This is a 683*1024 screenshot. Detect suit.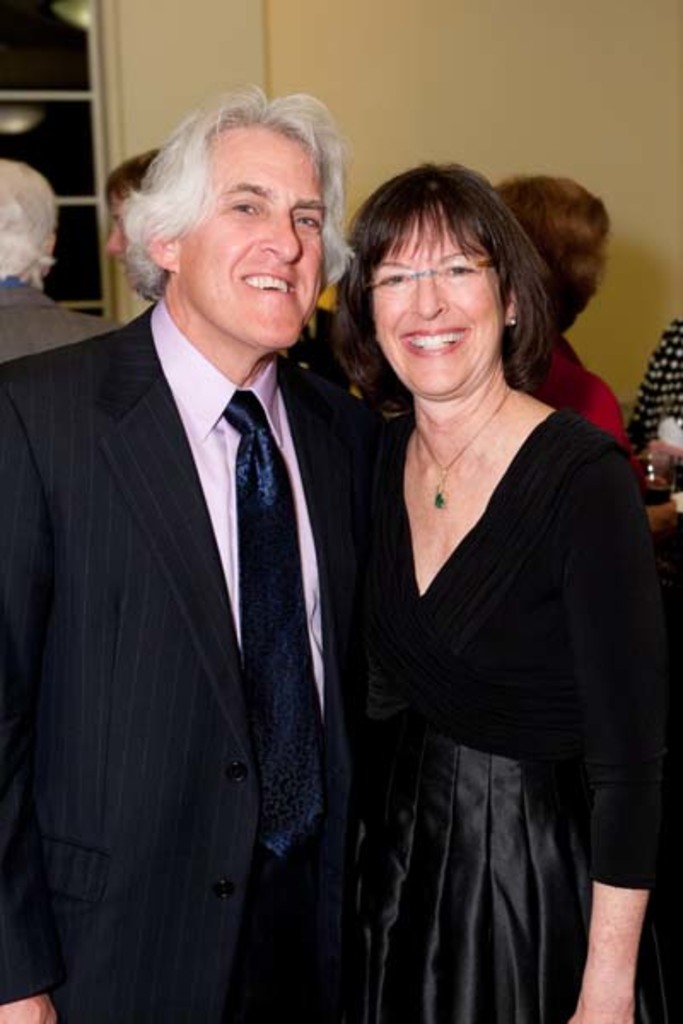
bbox=[0, 271, 114, 362].
